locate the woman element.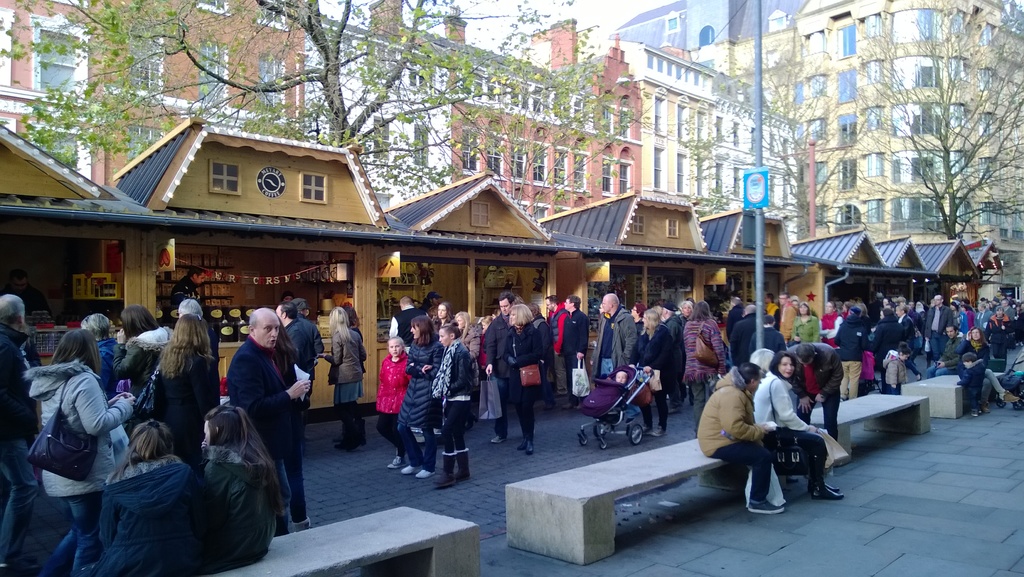
Element bbox: bbox=(630, 301, 645, 340).
